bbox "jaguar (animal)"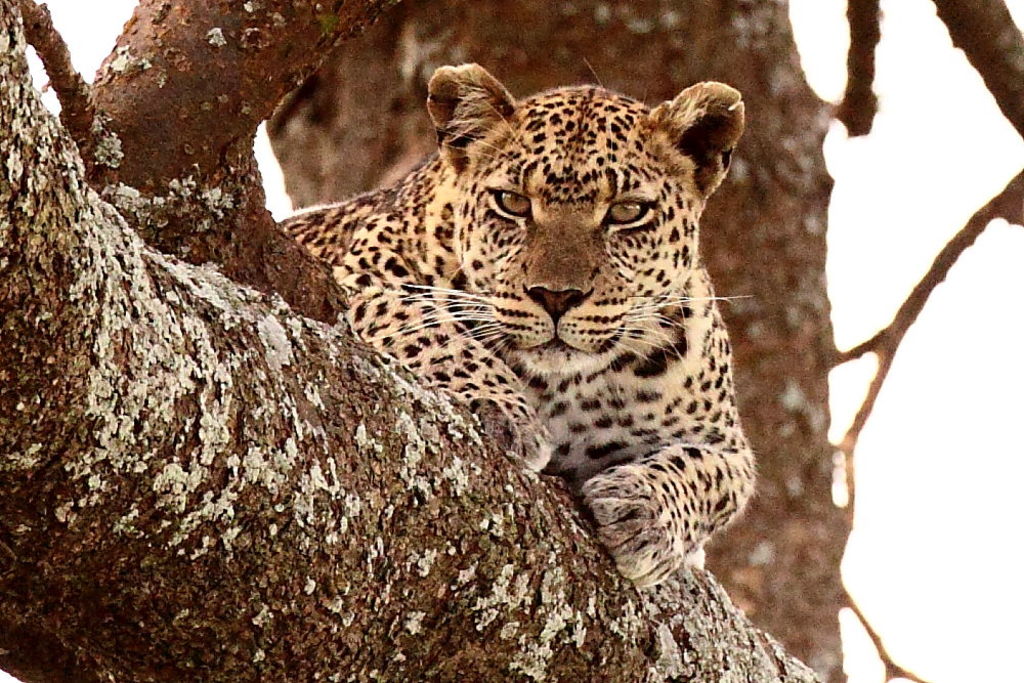
select_region(274, 52, 764, 589)
